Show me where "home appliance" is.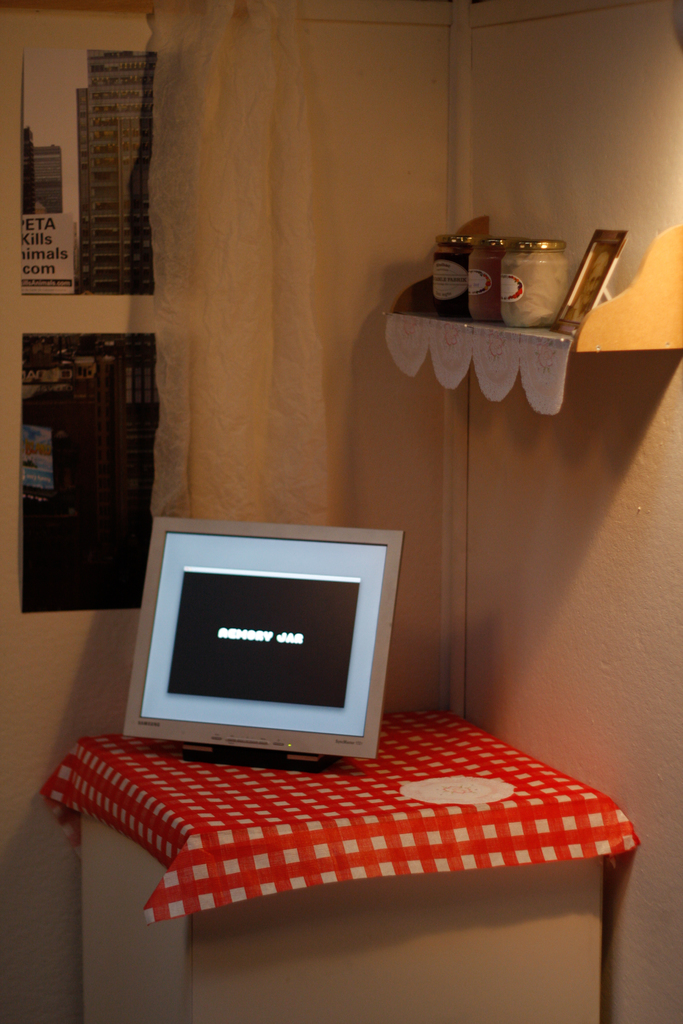
"home appliance" is at 126 518 402 756.
